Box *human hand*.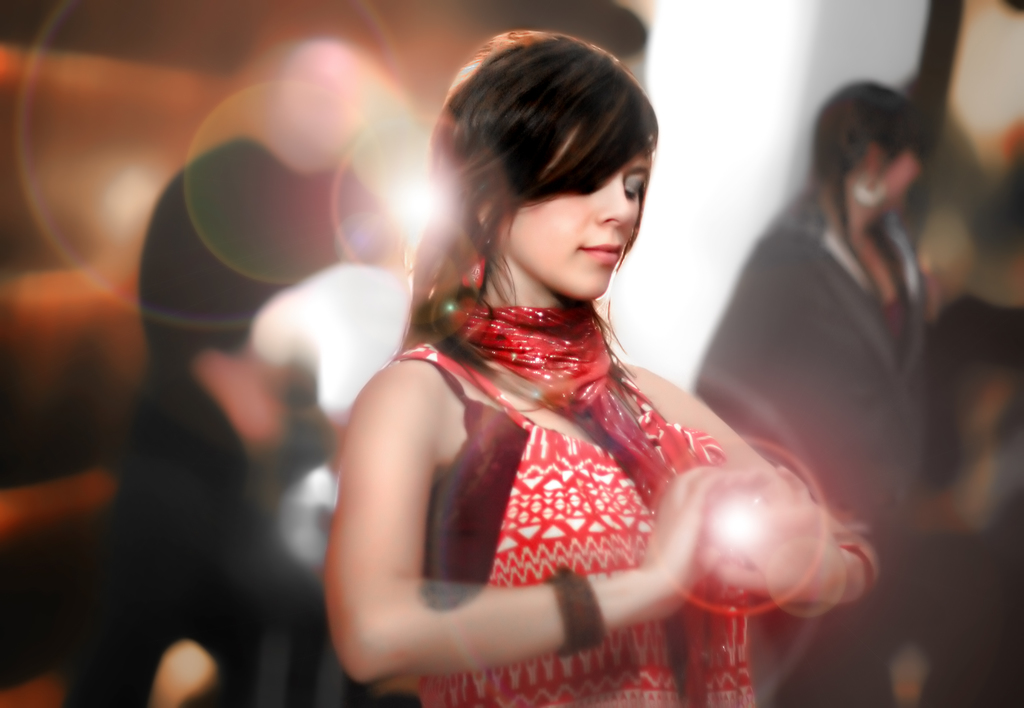
x1=767 y1=462 x2=845 y2=598.
